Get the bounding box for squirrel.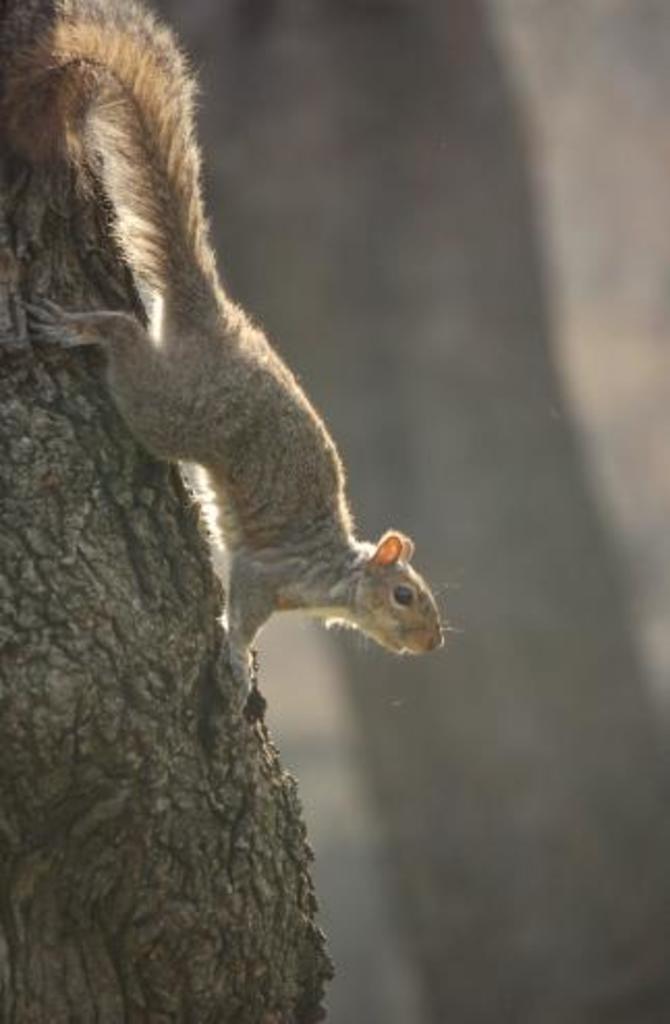
(x1=8, y1=0, x2=448, y2=728).
